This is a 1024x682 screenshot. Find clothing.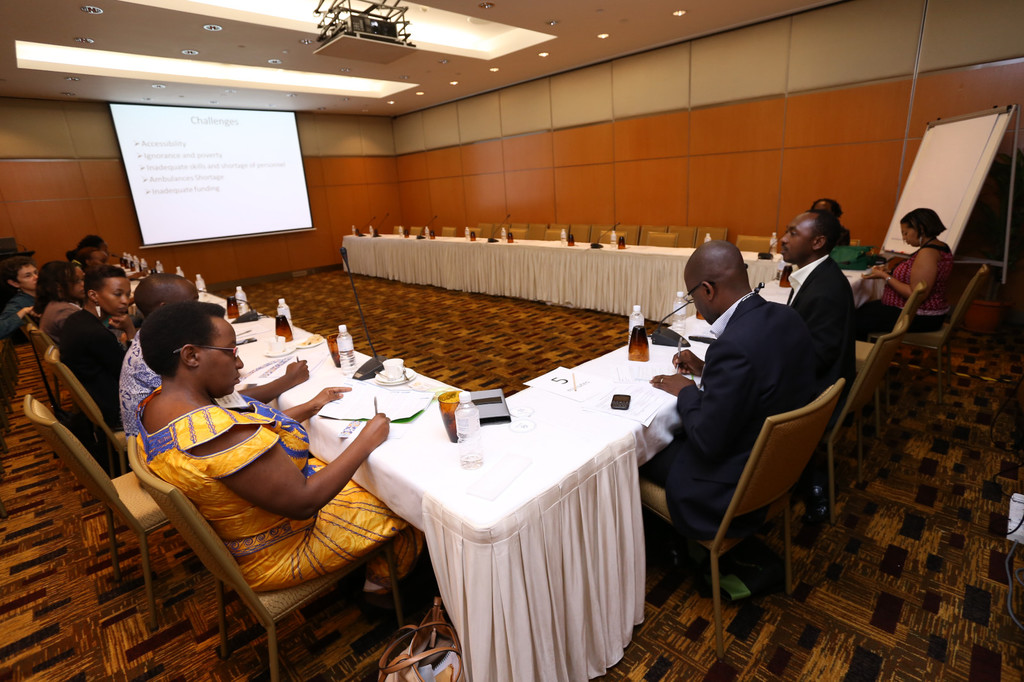
Bounding box: bbox(858, 241, 955, 336).
